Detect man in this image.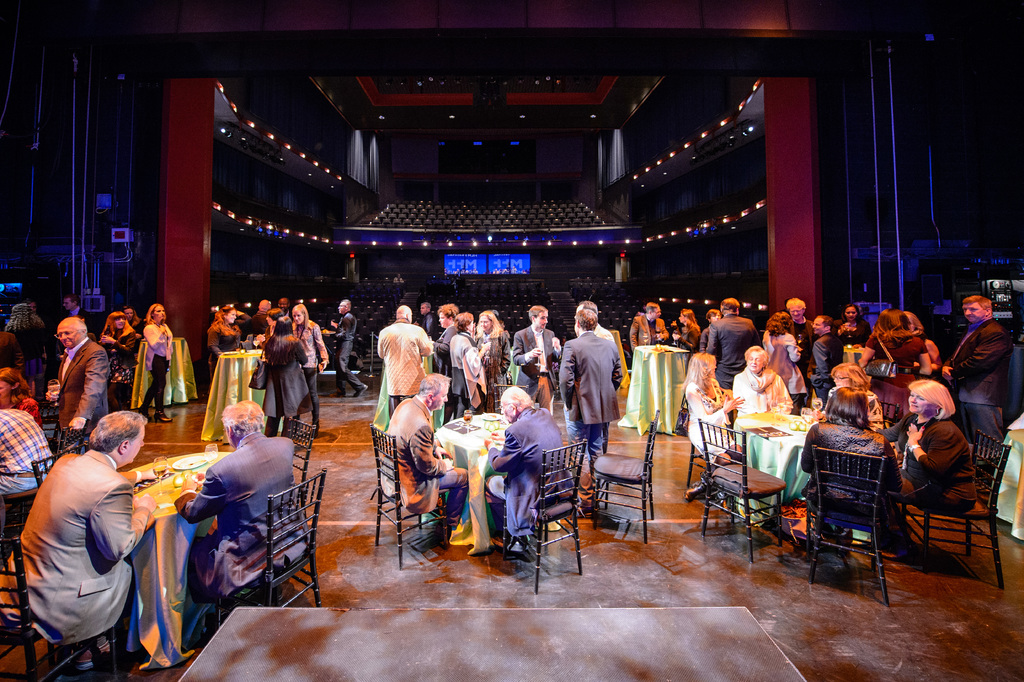
Detection: bbox=(0, 404, 52, 498).
